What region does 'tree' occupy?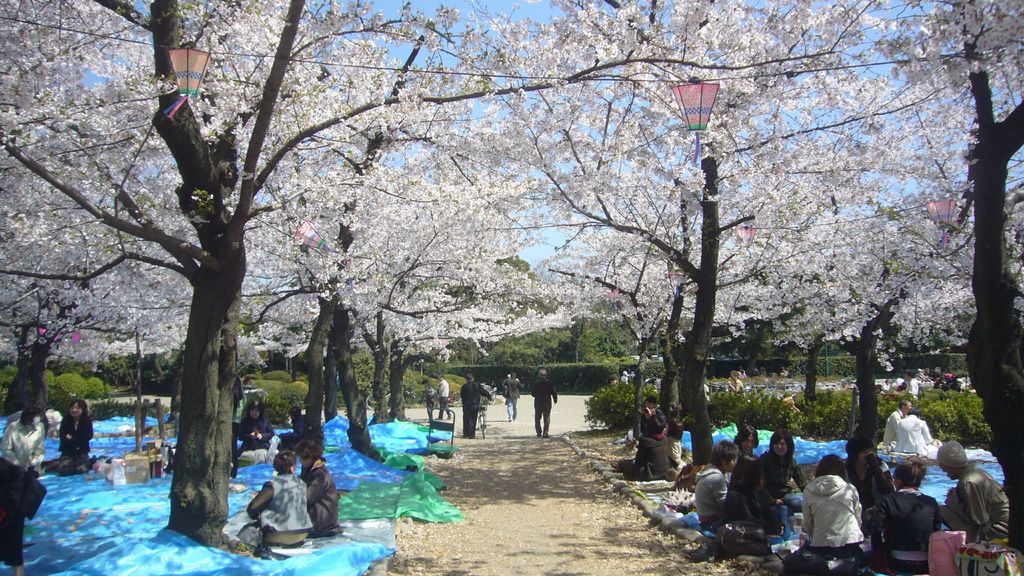
557 0 1023 562.
